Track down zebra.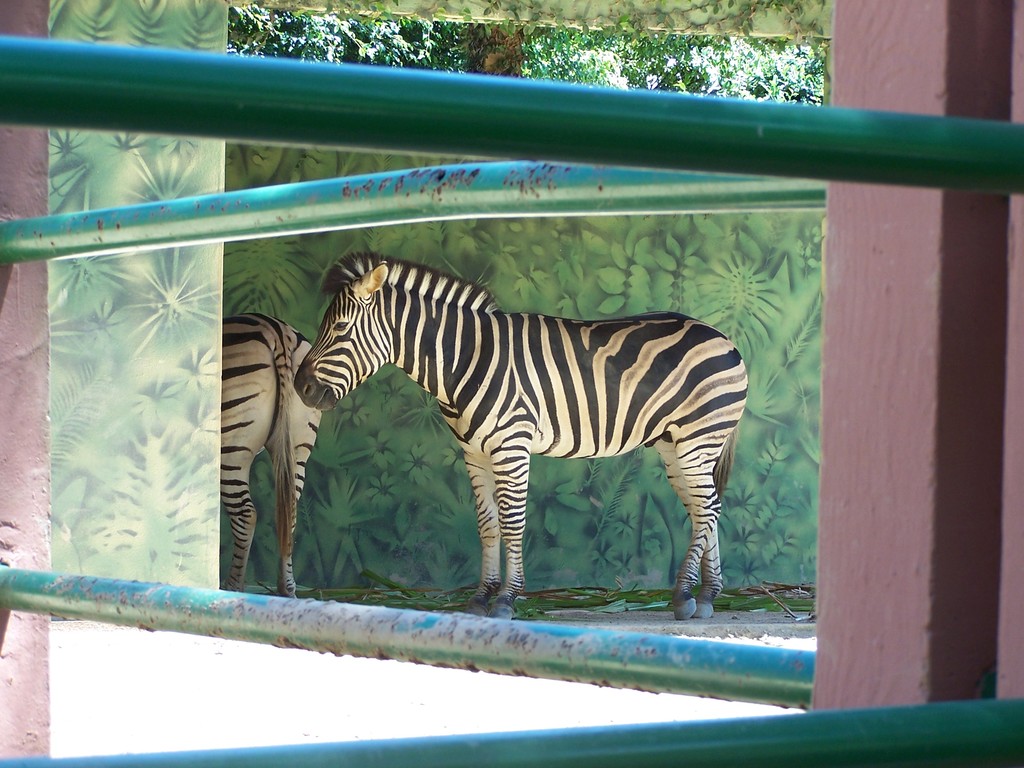
Tracked to [x1=293, y1=249, x2=753, y2=620].
